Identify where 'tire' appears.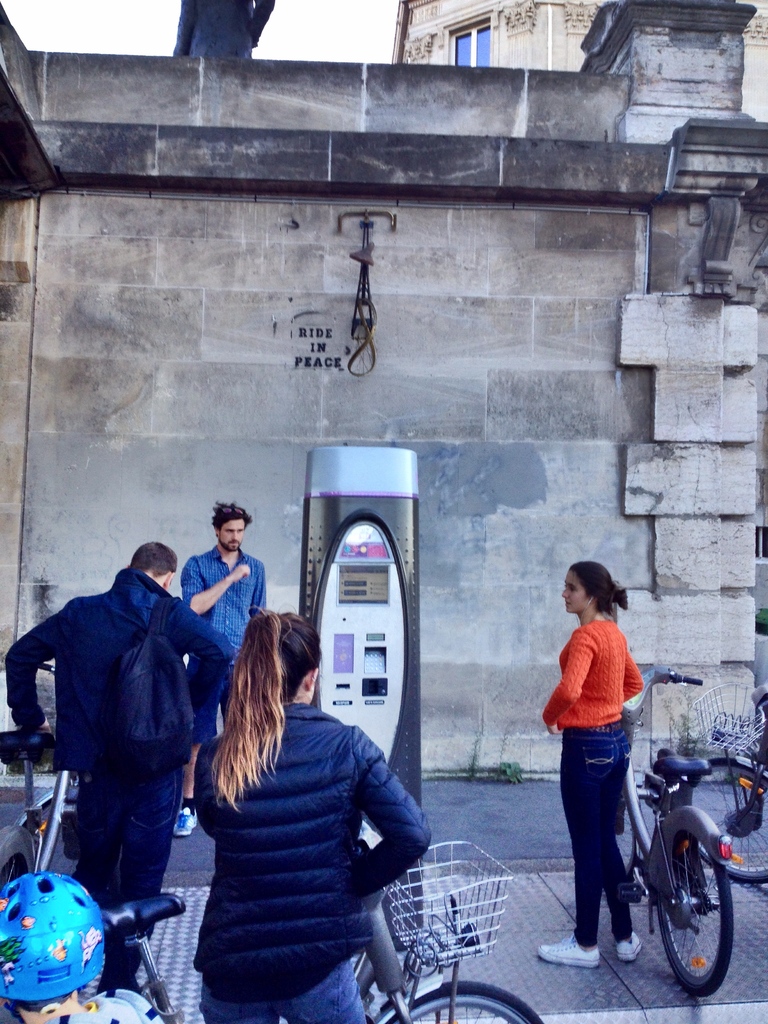
Appears at Rect(337, 947, 376, 1000).
